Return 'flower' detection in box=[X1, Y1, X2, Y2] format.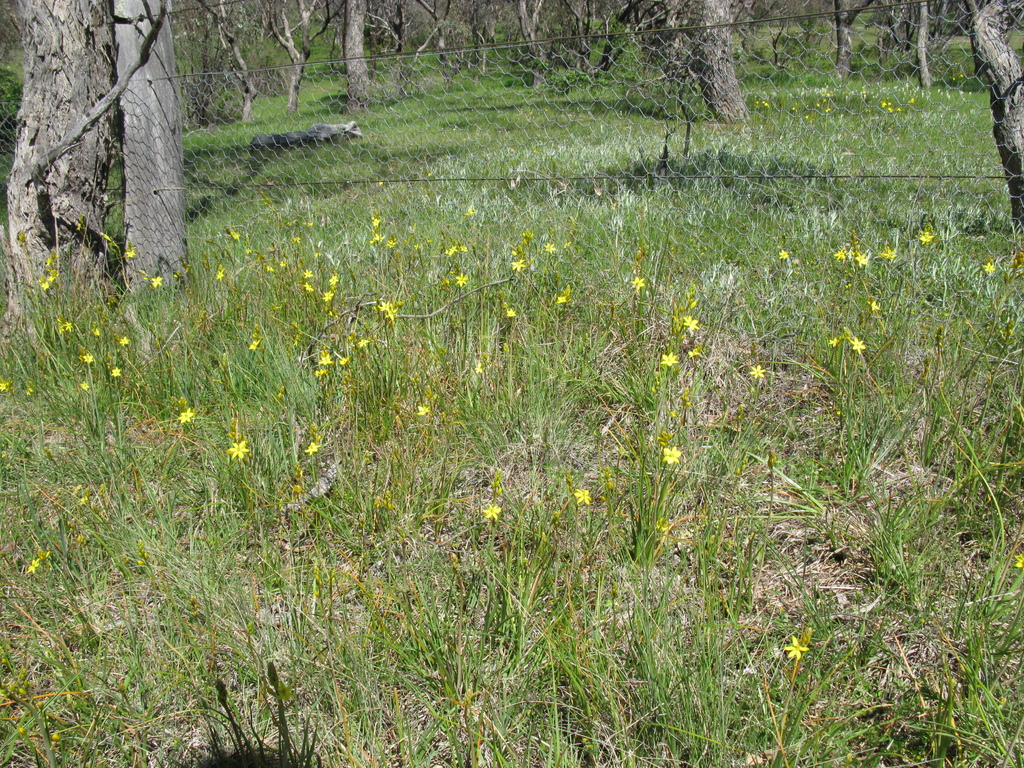
box=[306, 438, 321, 457].
